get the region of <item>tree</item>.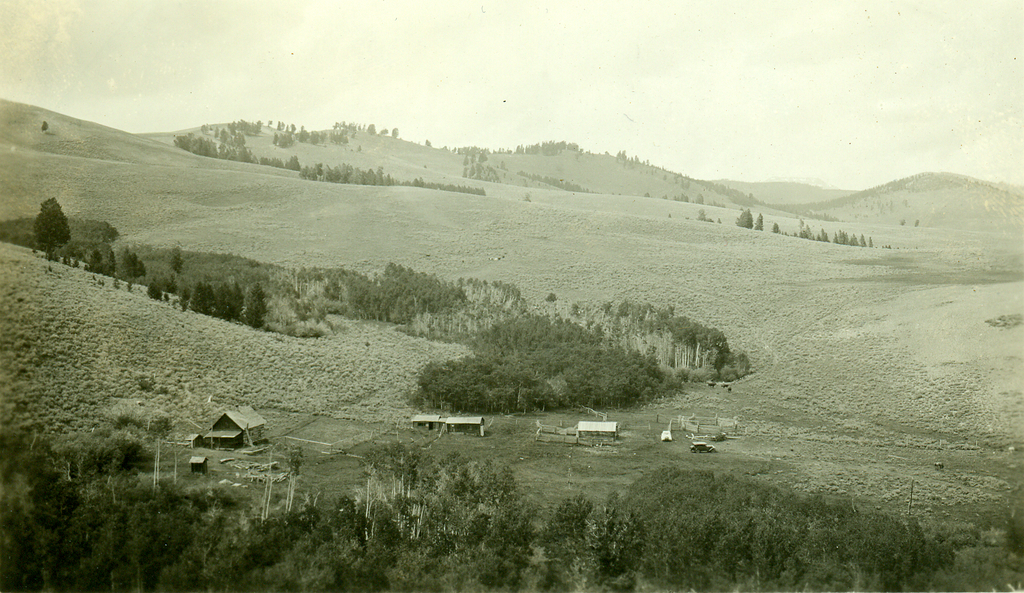
(x1=92, y1=257, x2=100, y2=270).
